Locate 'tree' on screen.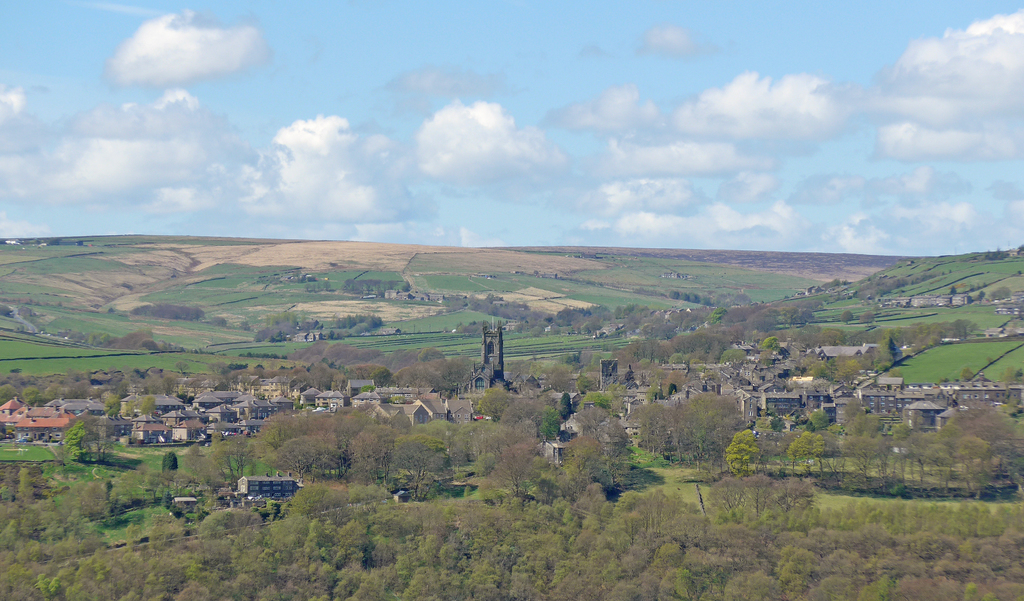
On screen at 957:366:977:381.
